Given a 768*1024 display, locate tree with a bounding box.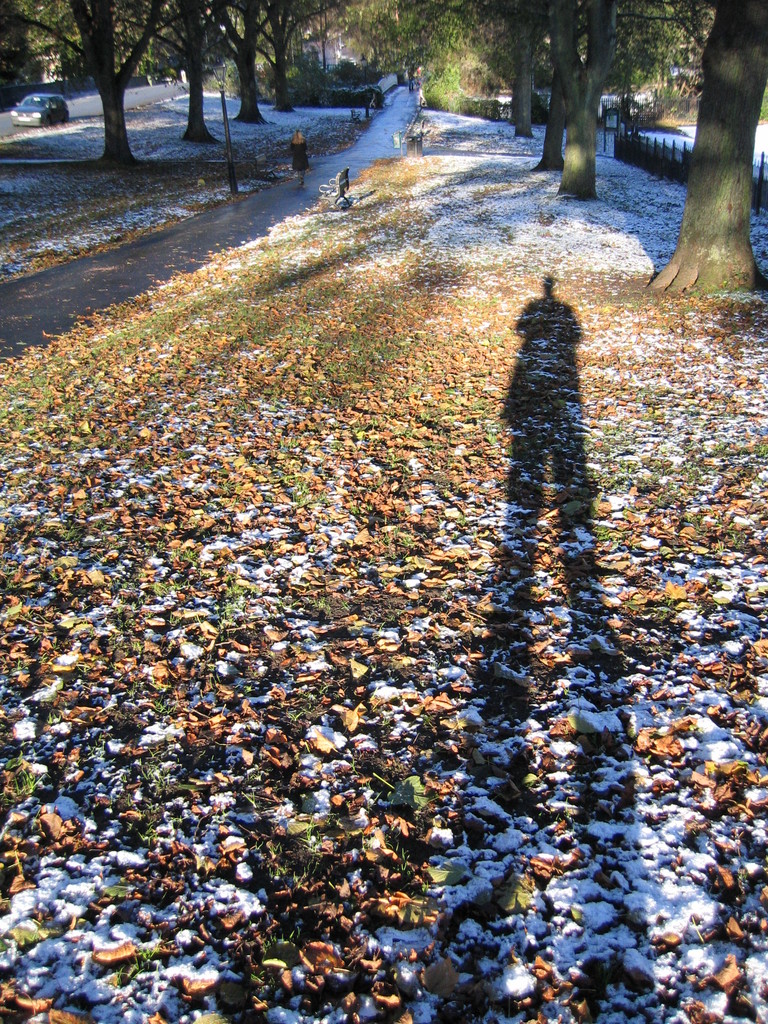
Located: 0:1:131:171.
